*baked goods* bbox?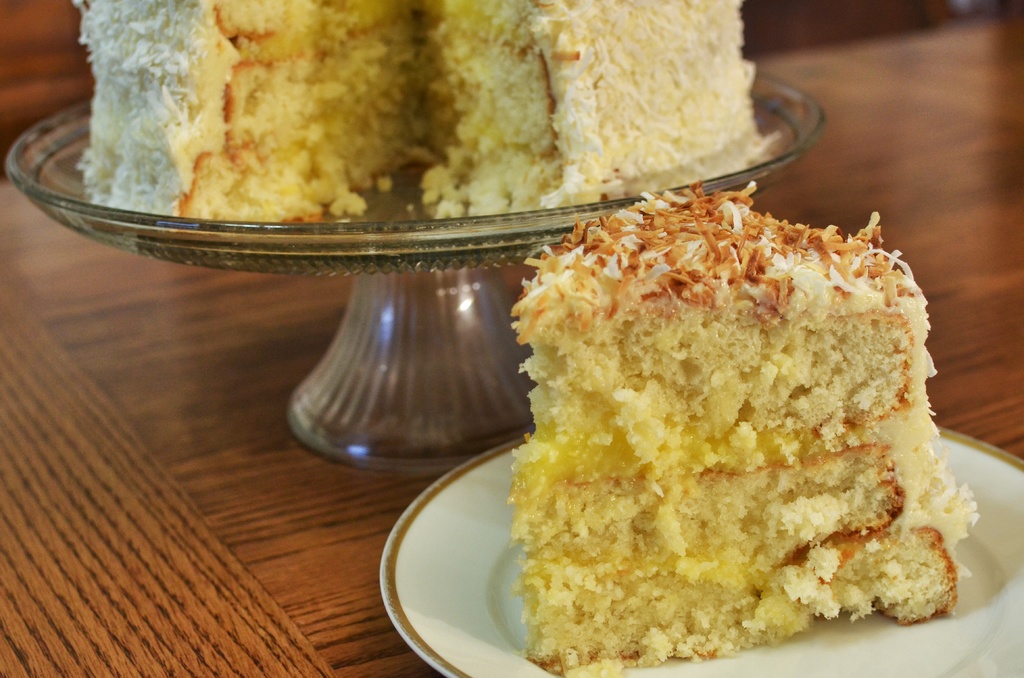
x1=506 y1=170 x2=980 y2=677
